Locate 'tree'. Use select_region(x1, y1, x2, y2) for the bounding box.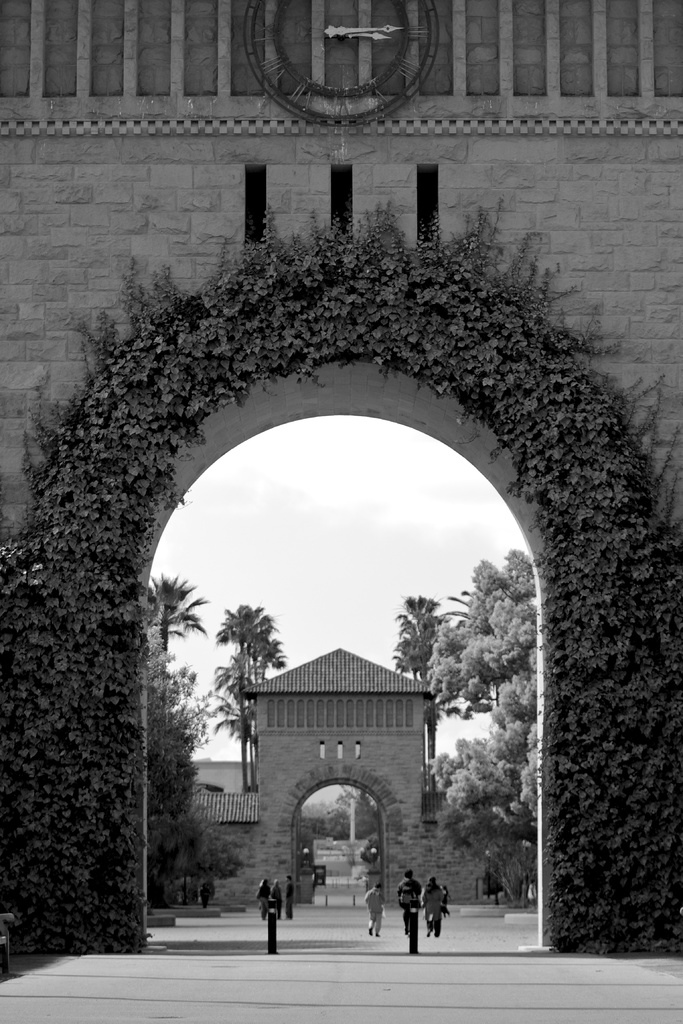
select_region(142, 647, 214, 911).
